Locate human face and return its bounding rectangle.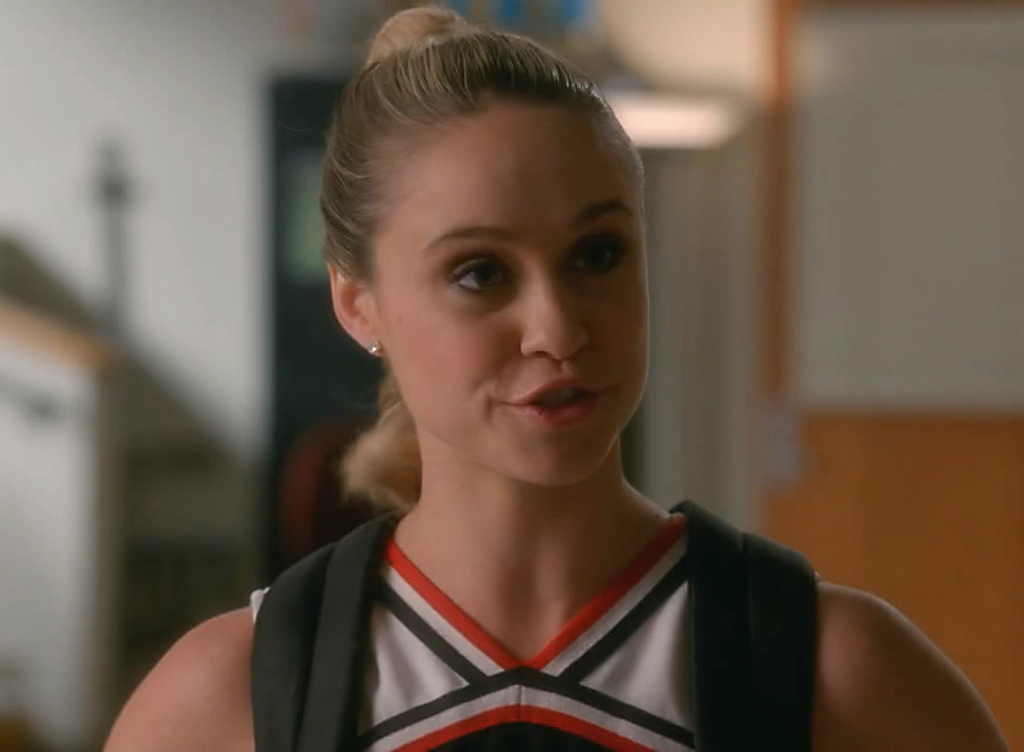
[375,108,651,488].
